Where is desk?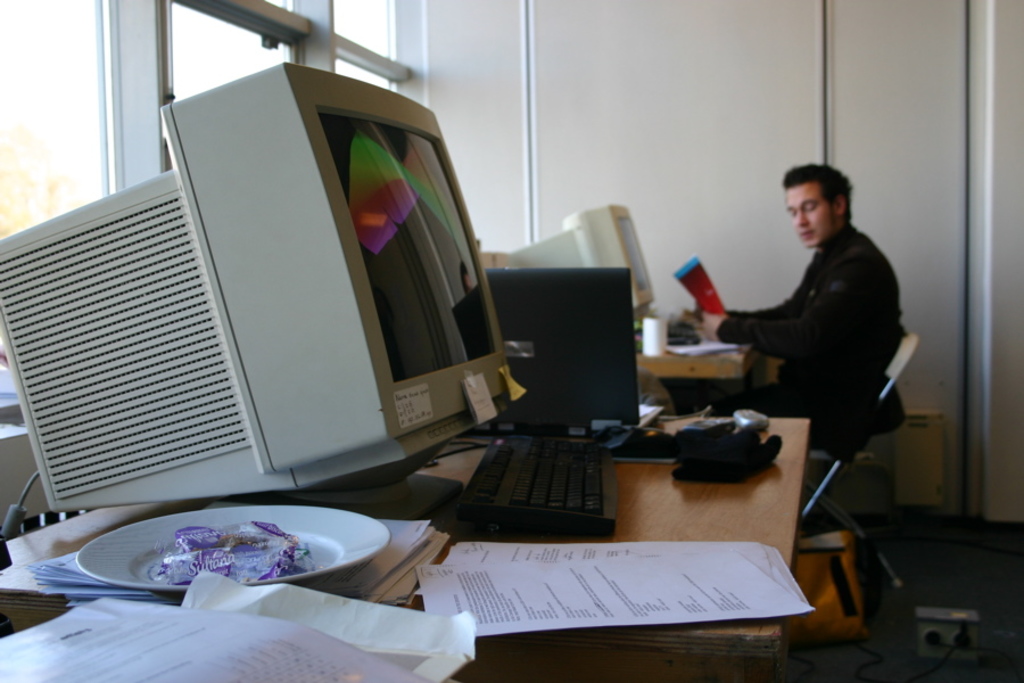
[6,414,812,682].
